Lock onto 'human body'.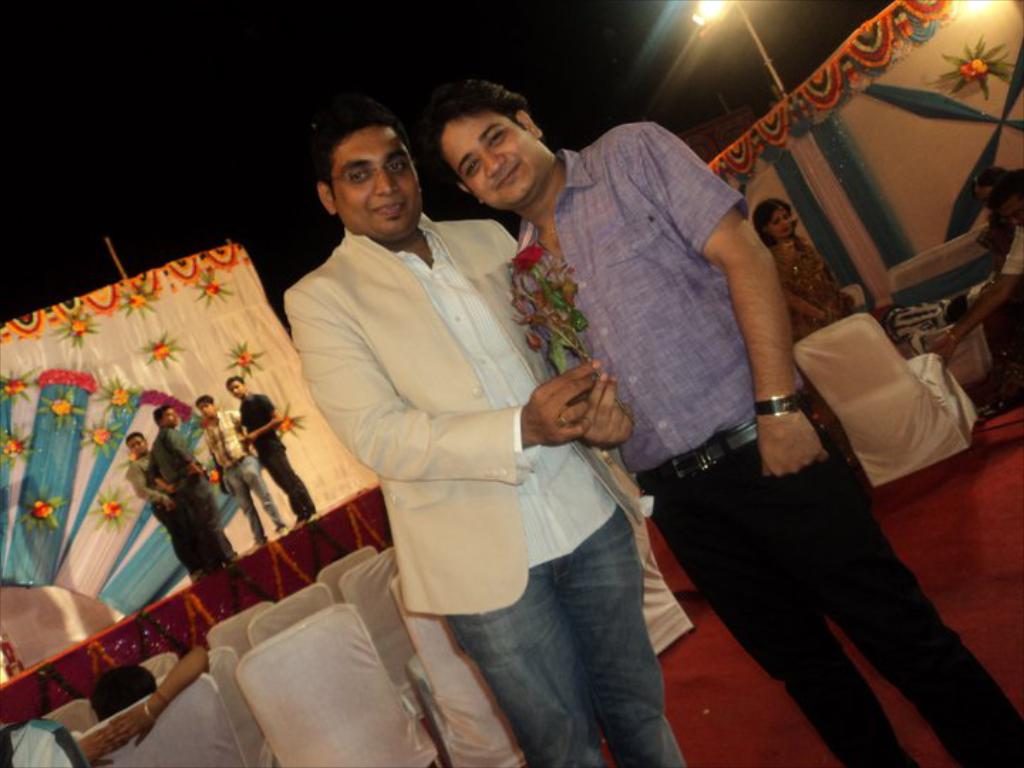
Locked: x1=279, y1=223, x2=714, y2=767.
